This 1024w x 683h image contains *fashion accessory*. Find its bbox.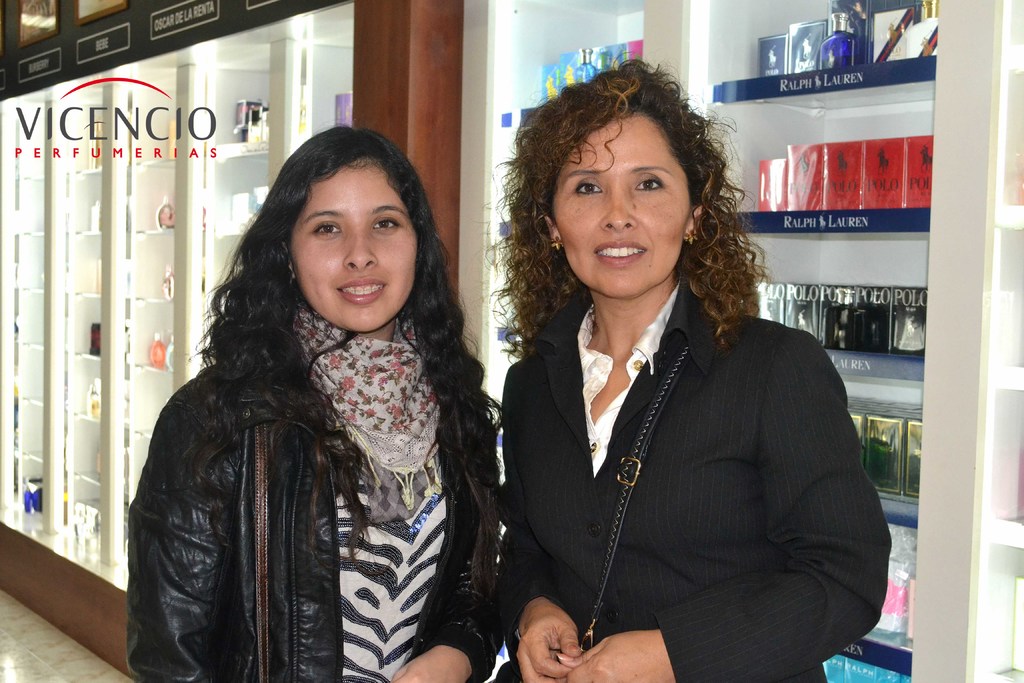
285 306 446 508.
